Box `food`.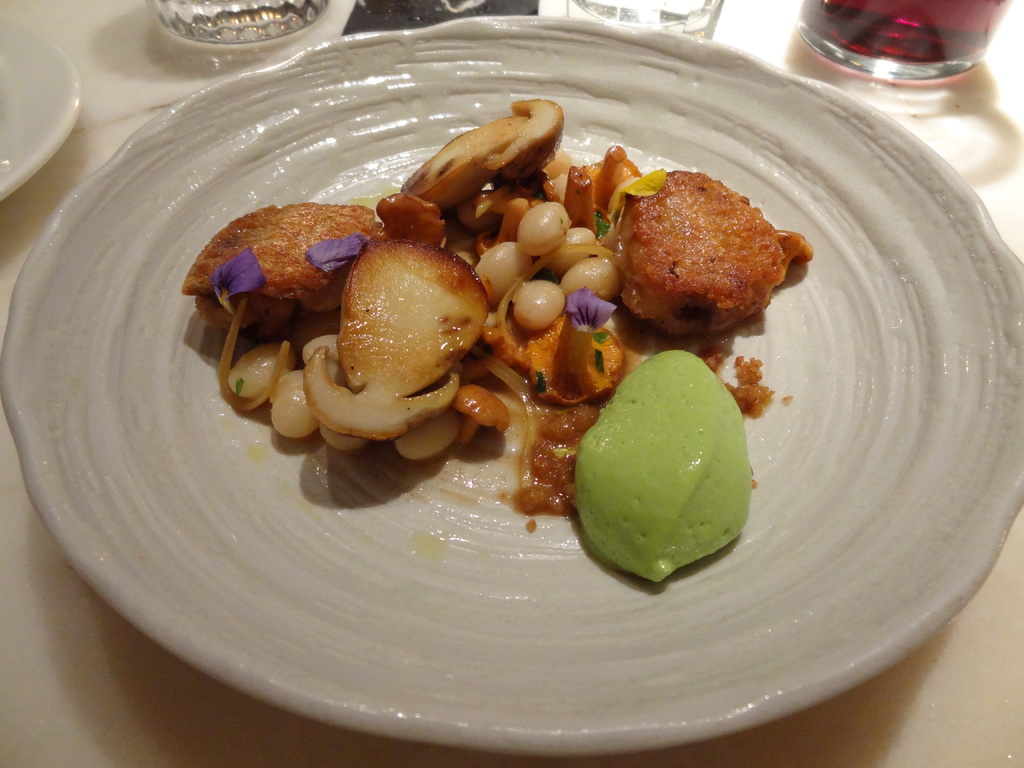
<bbox>605, 173, 816, 334</bbox>.
